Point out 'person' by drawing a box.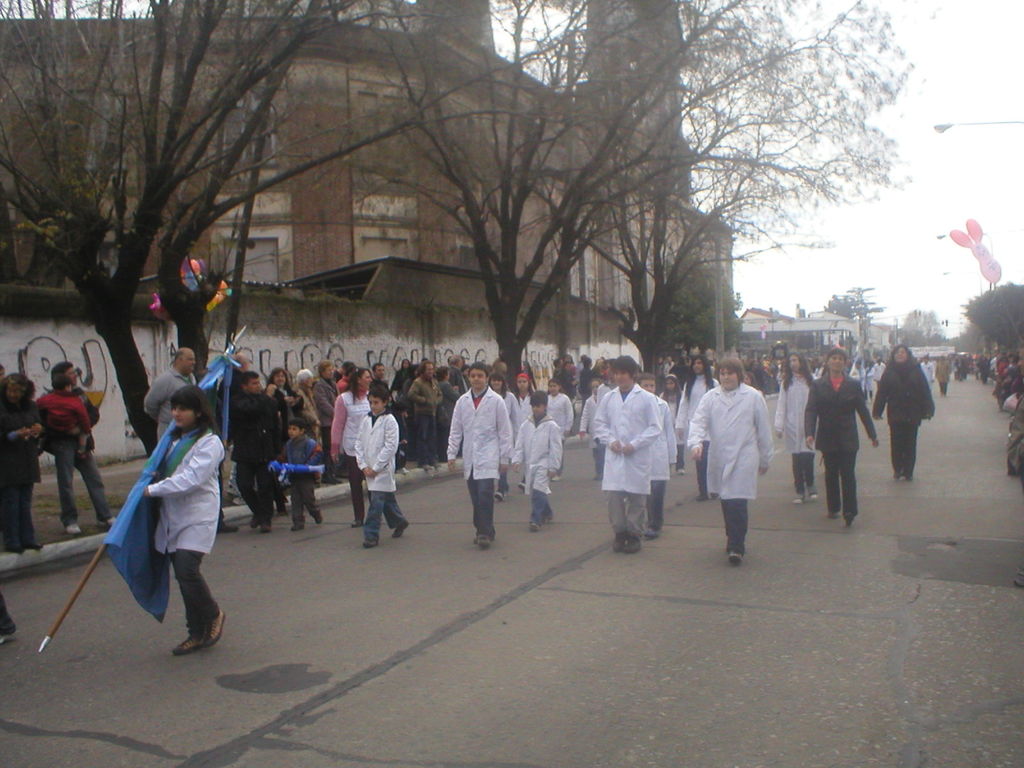
region(577, 380, 600, 478).
